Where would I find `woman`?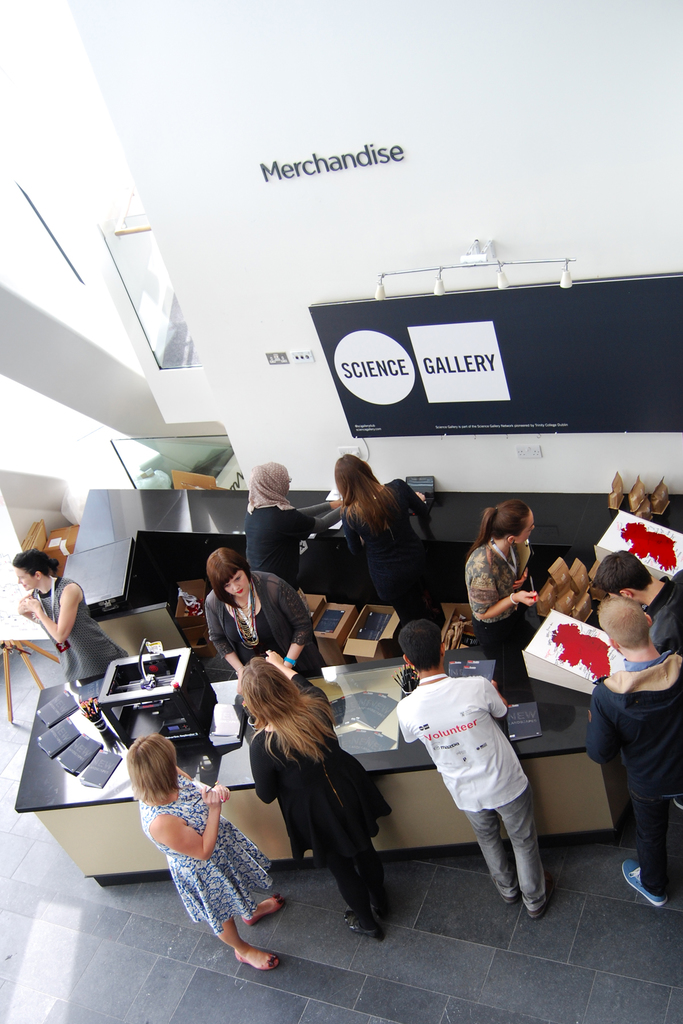
At <bbox>8, 552, 129, 672</bbox>.
